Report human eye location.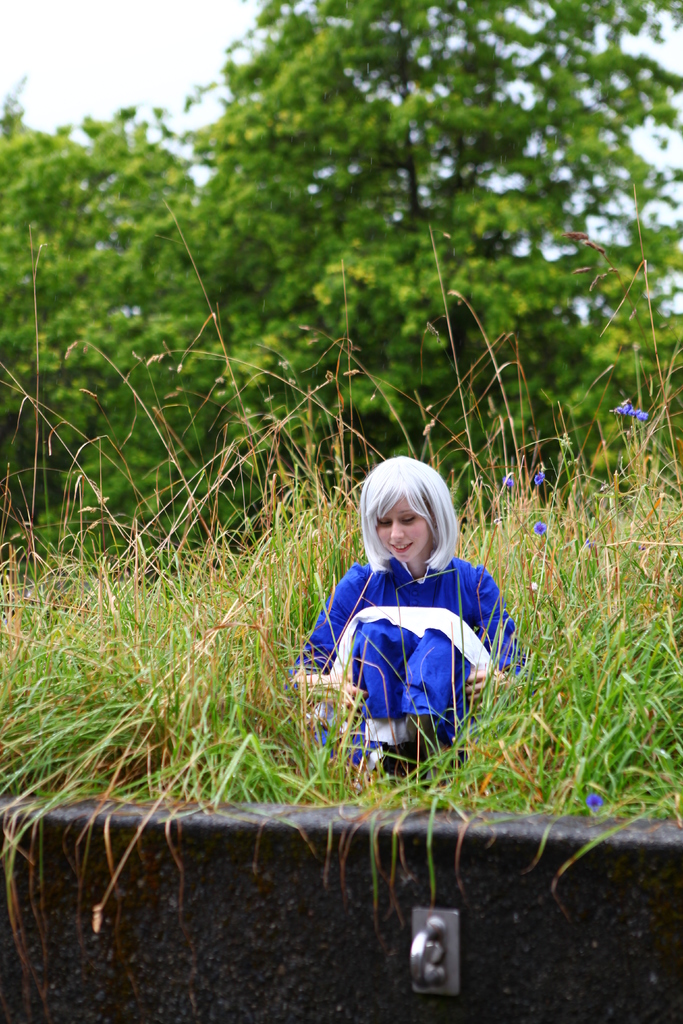
Report: x1=402 y1=513 x2=418 y2=525.
